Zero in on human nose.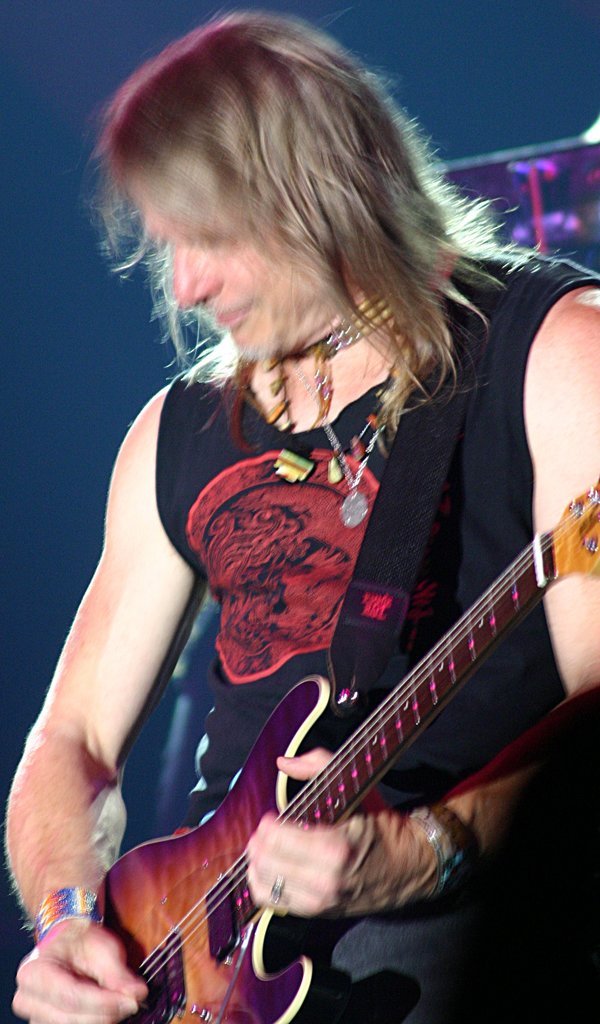
Zeroed in: locate(177, 239, 219, 308).
